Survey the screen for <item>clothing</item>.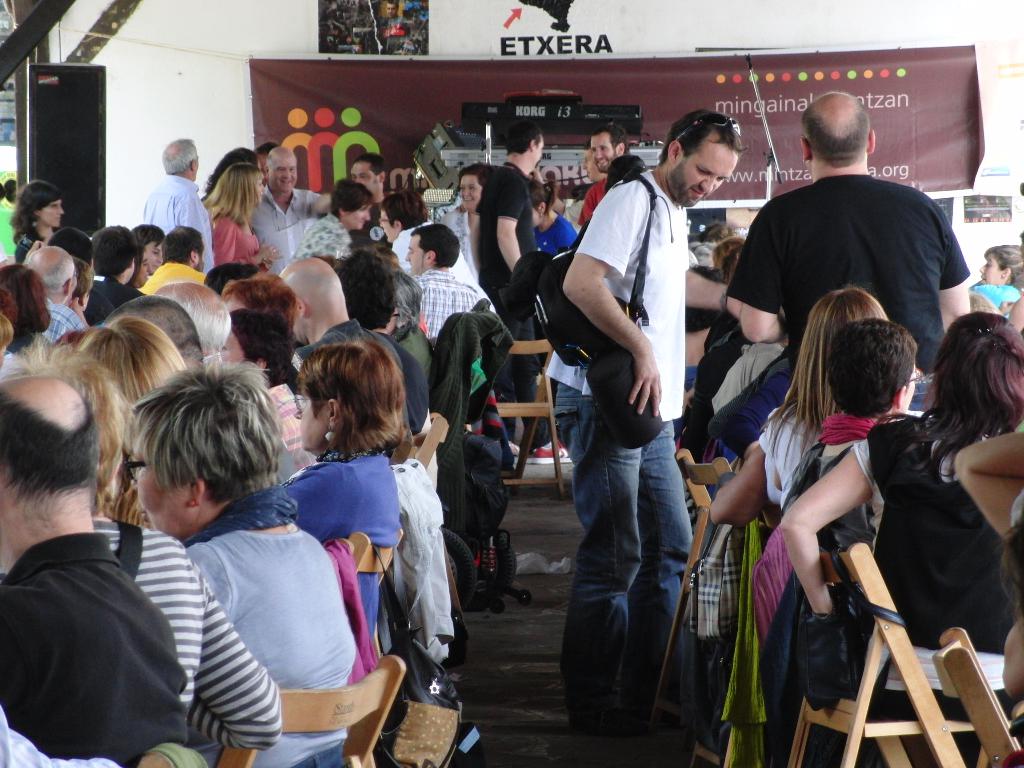
Survey found: {"left": 90, "top": 518, "right": 284, "bottom": 756}.
